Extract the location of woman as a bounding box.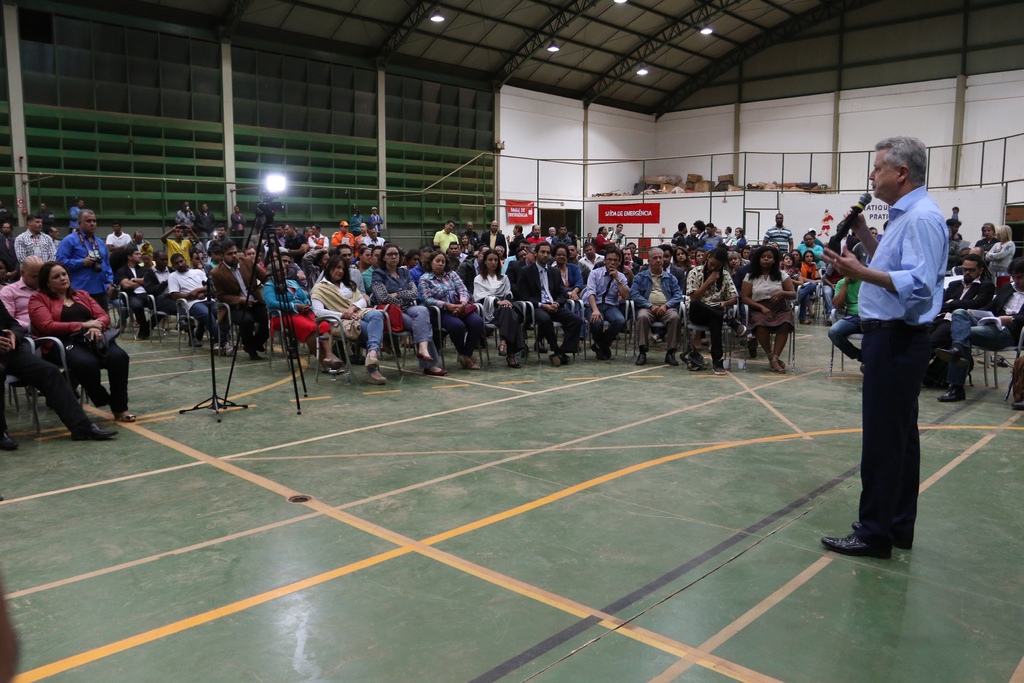
<region>674, 251, 692, 278</region>.
